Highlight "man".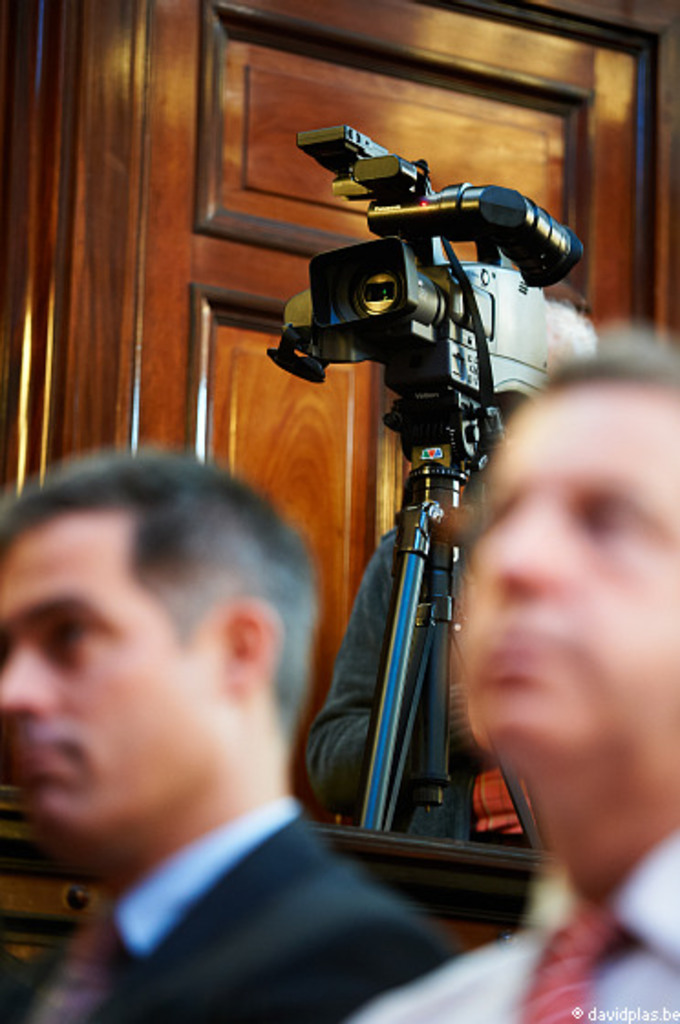
Highlighted region: 0 450 459 1022.
